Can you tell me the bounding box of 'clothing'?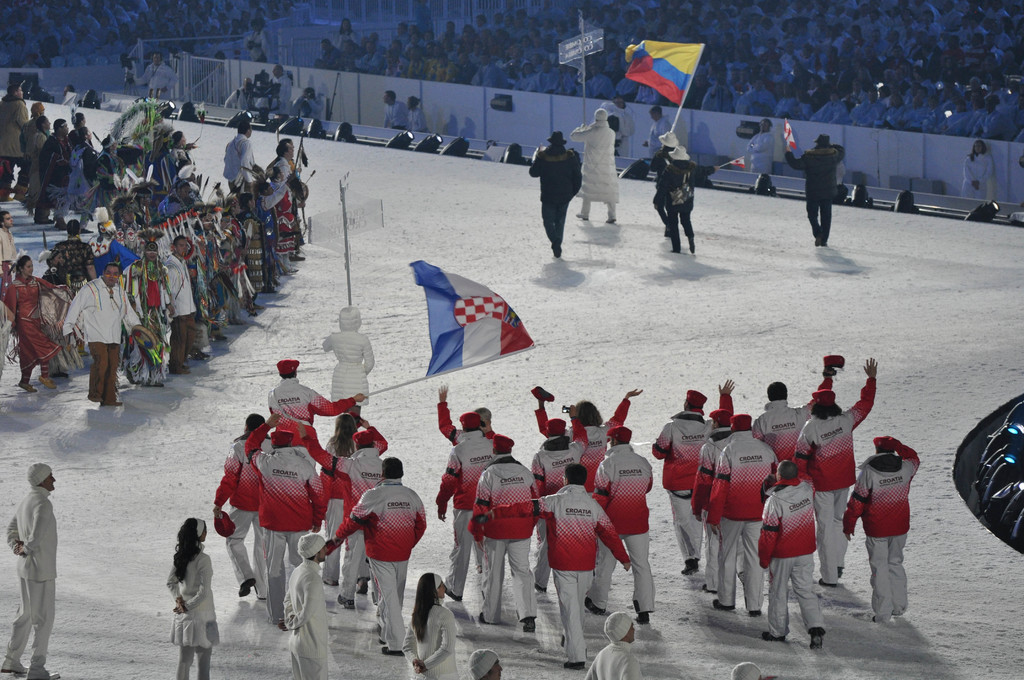
bbox=[142, 1, 147, 15].
